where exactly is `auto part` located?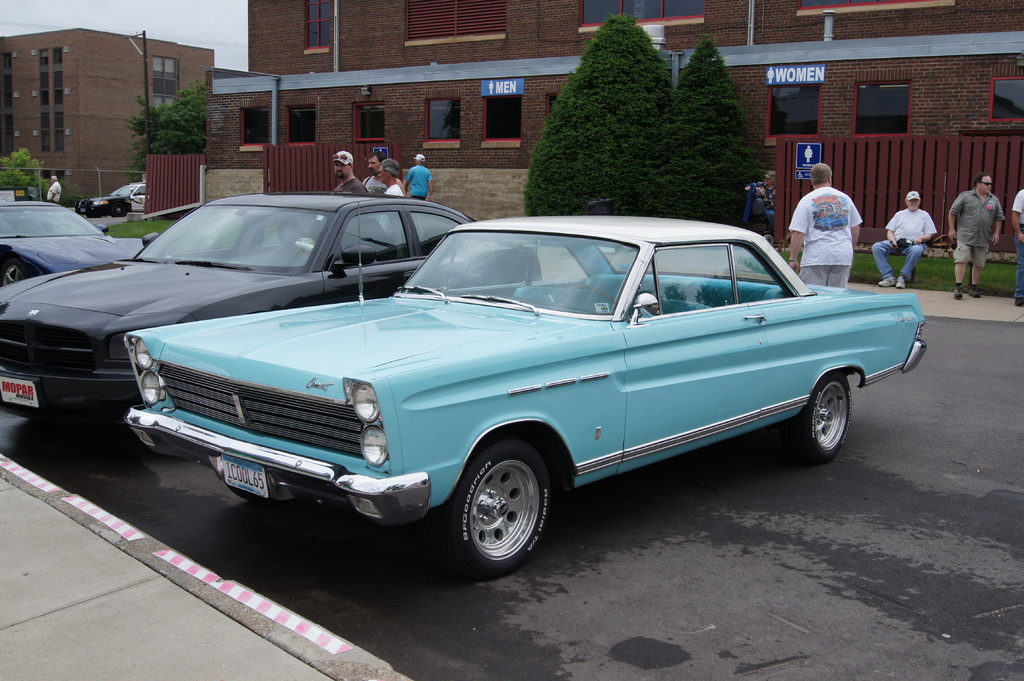
Its bounding box is crop(0, 204, 100, 243).
